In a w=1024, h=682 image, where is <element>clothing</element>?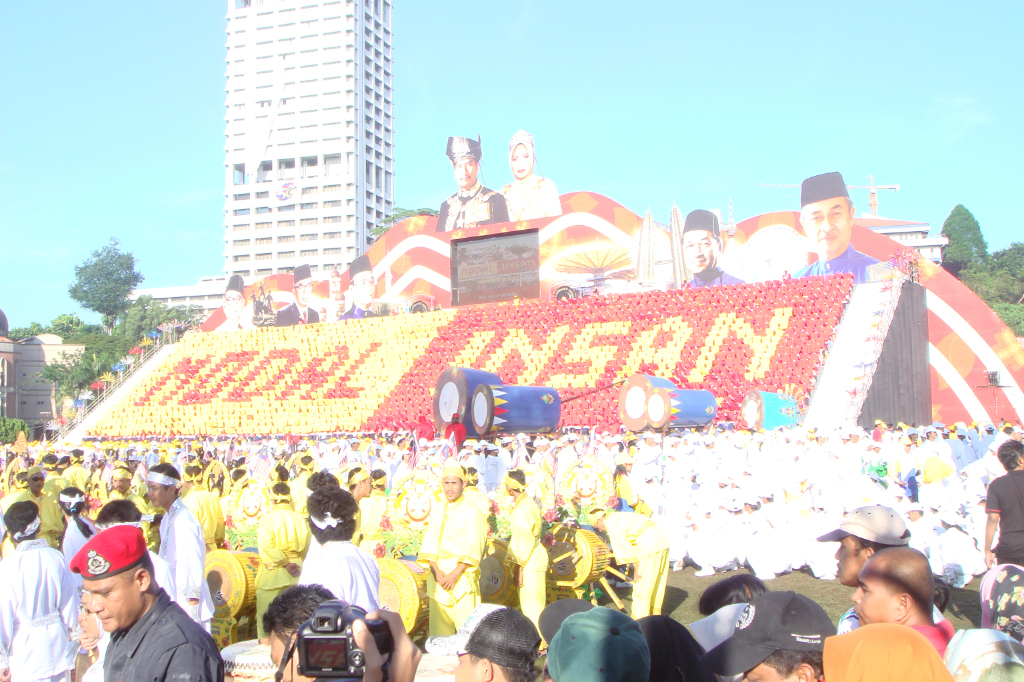
select_region(990, 466, 1023, 565).
